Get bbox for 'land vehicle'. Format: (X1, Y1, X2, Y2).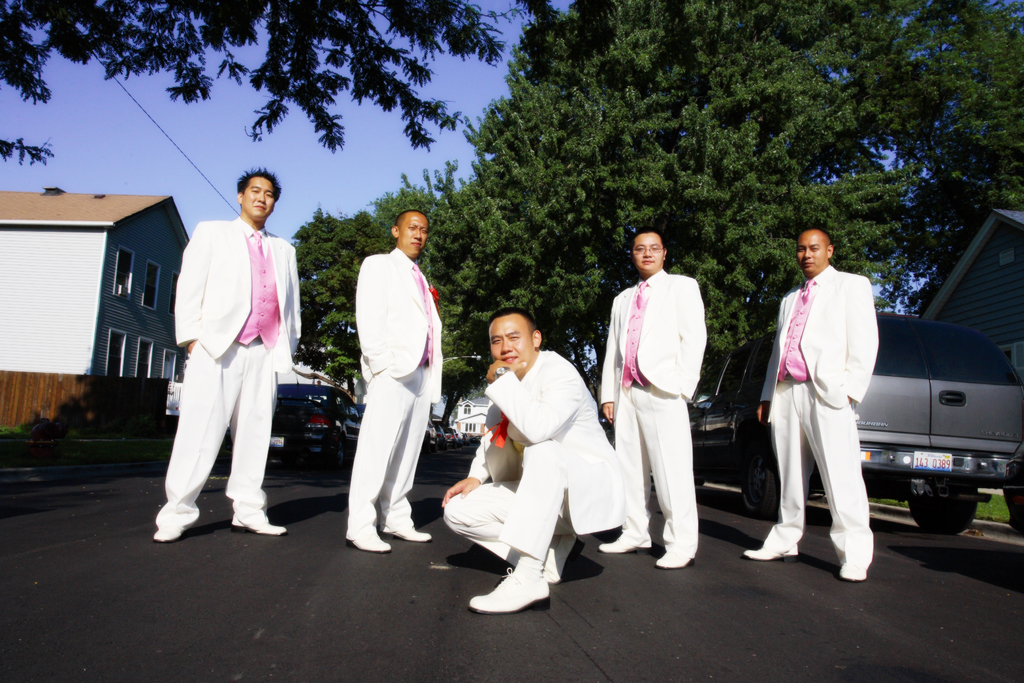
(689, 309, 1023, 530).
